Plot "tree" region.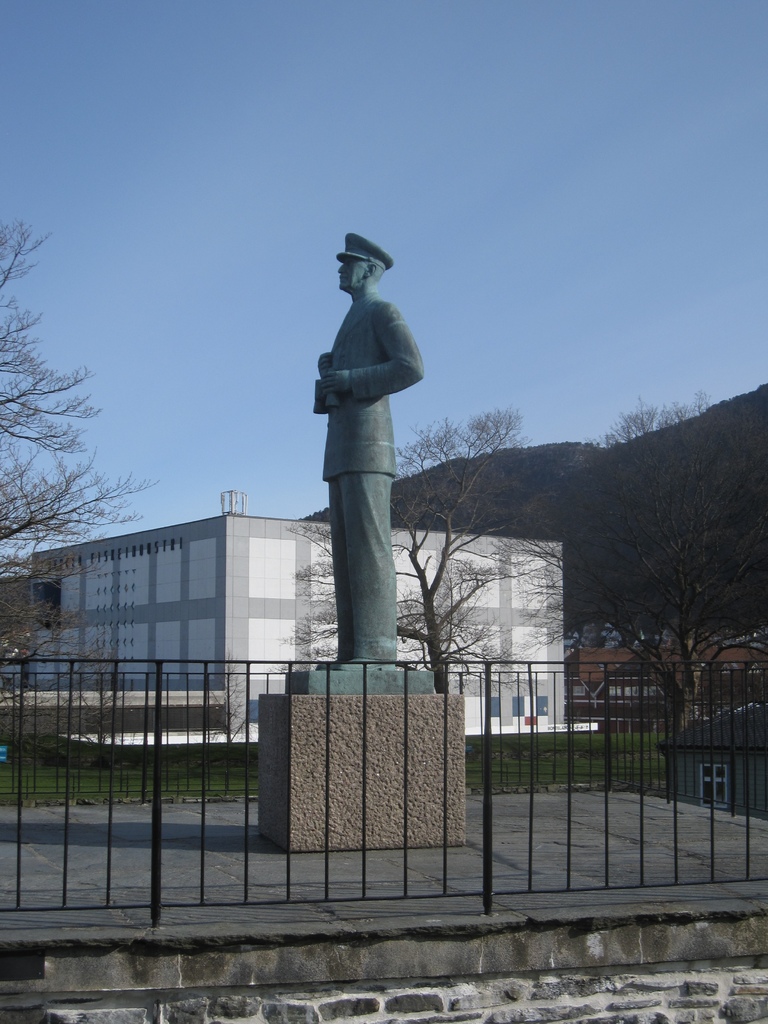
Plotted at 294:406:562:742.
